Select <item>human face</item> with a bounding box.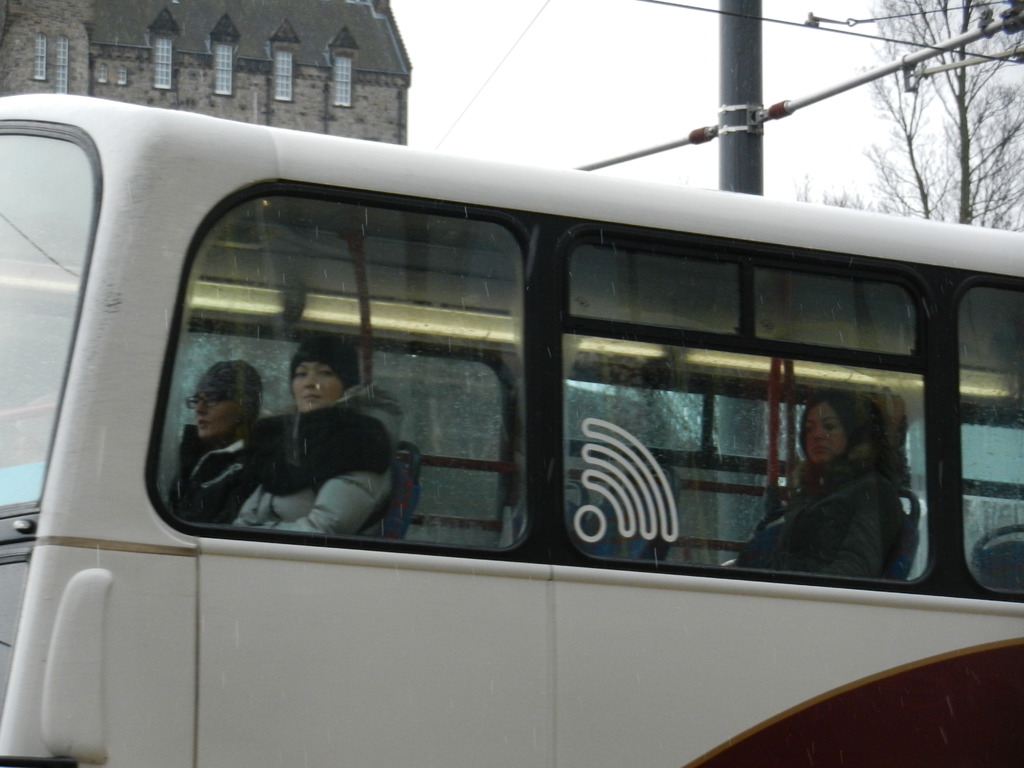
bbox=[191, 380, 243, 442].
